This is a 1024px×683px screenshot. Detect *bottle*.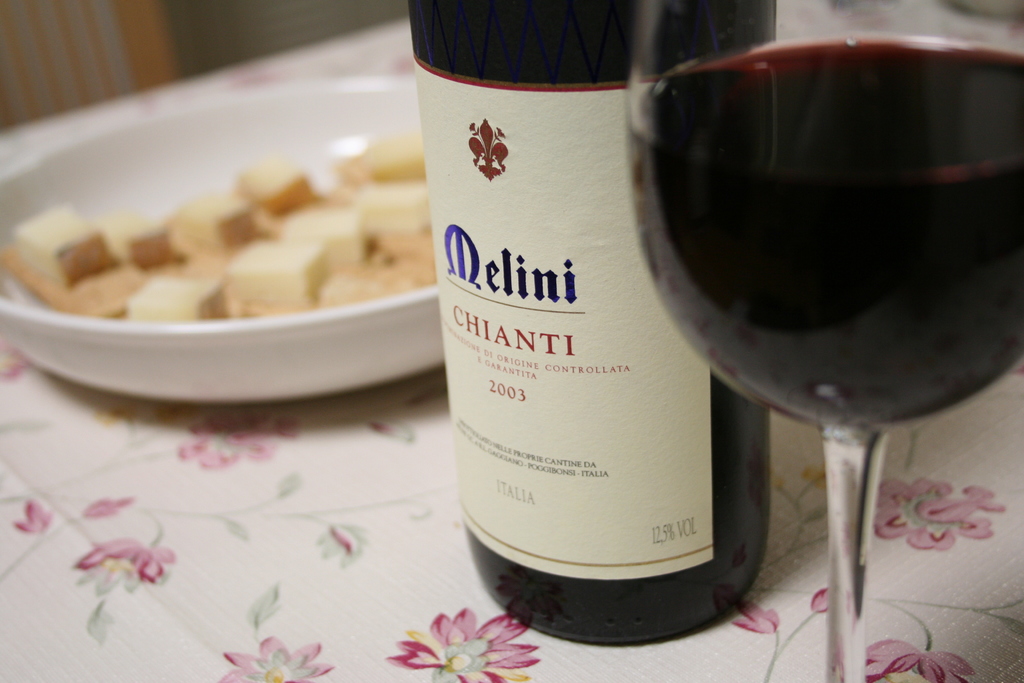
left=399, top=0, right=778, bottom=650.
